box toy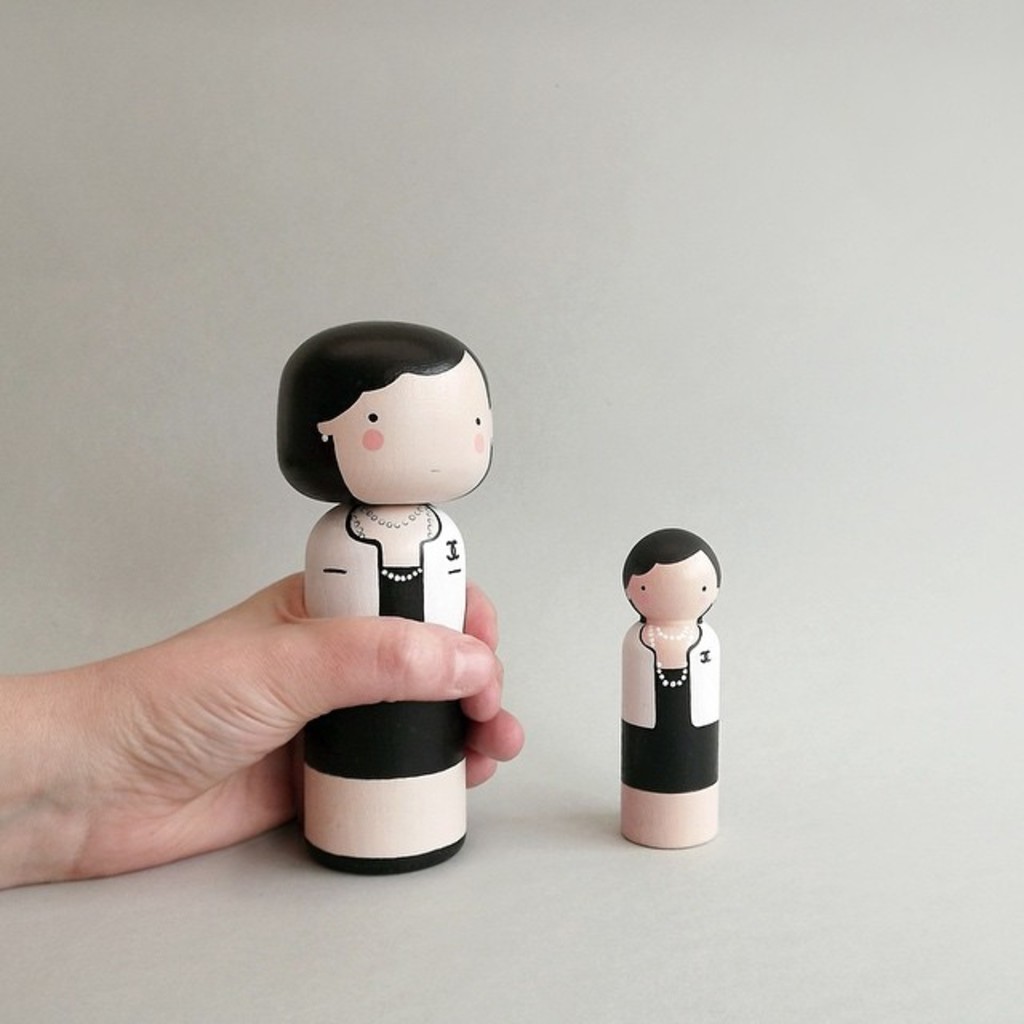
[x1=589, y1=515, x2=739, y2=846]
